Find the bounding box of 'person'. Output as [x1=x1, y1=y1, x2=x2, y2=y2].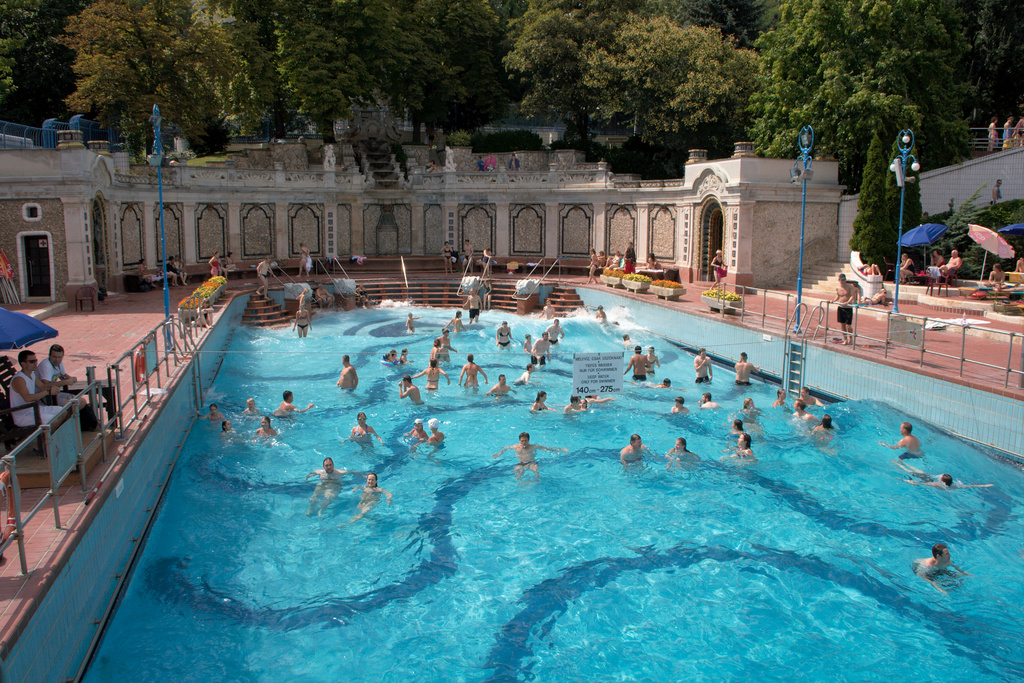
[x1=33, y1=343, x2=89, y2=413].
